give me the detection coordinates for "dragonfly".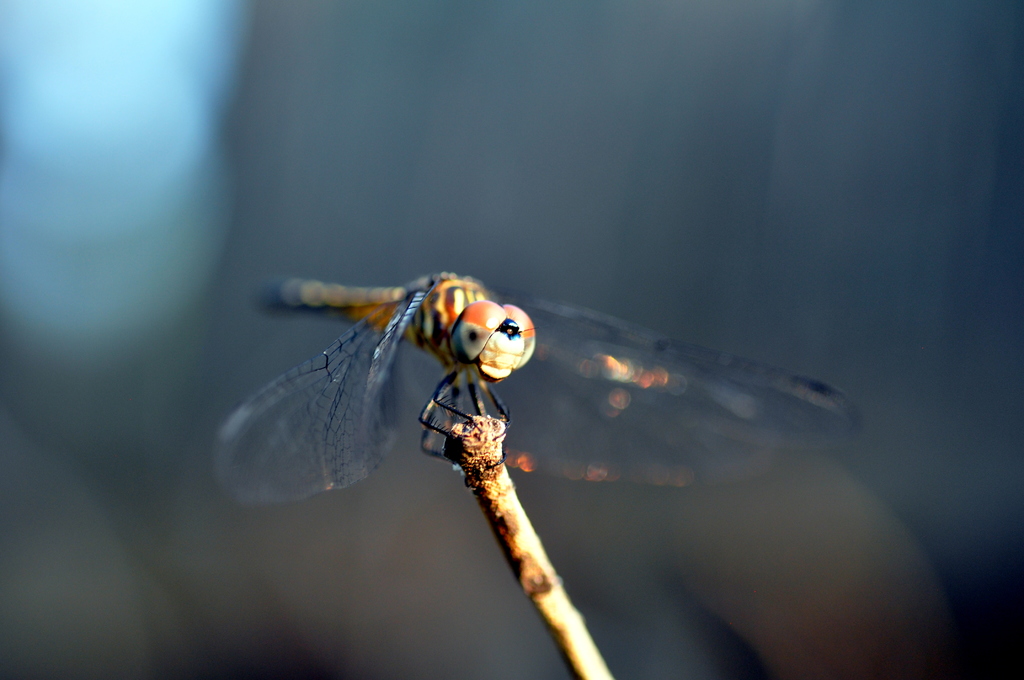
bbox=(207, 277, 869, 503).
